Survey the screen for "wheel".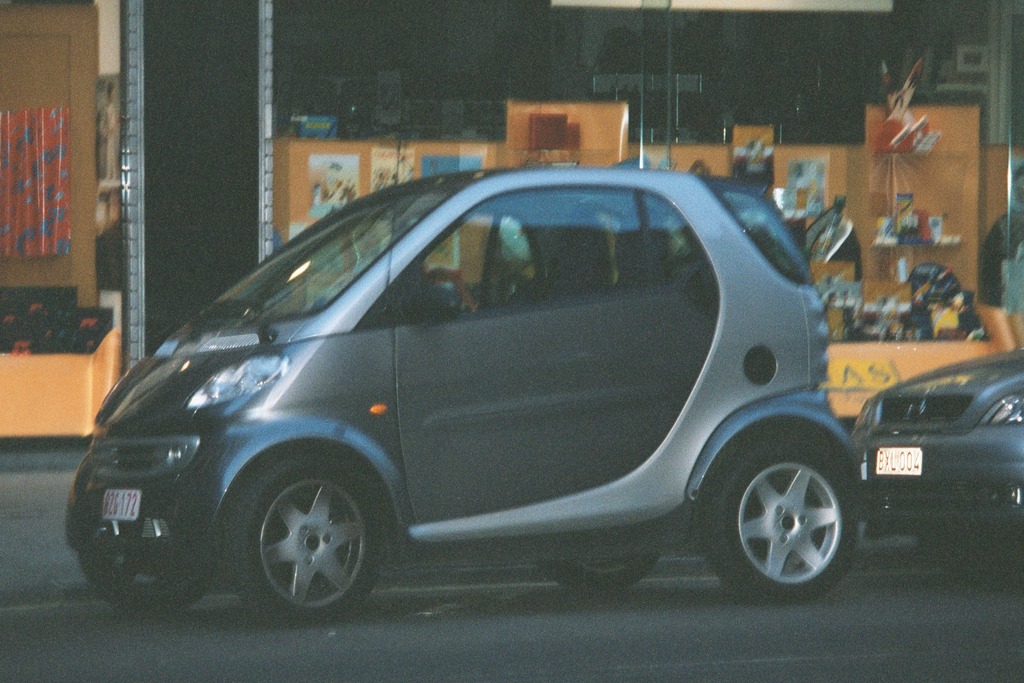
Survey found: bbox(919, 530, 1016, 604).
